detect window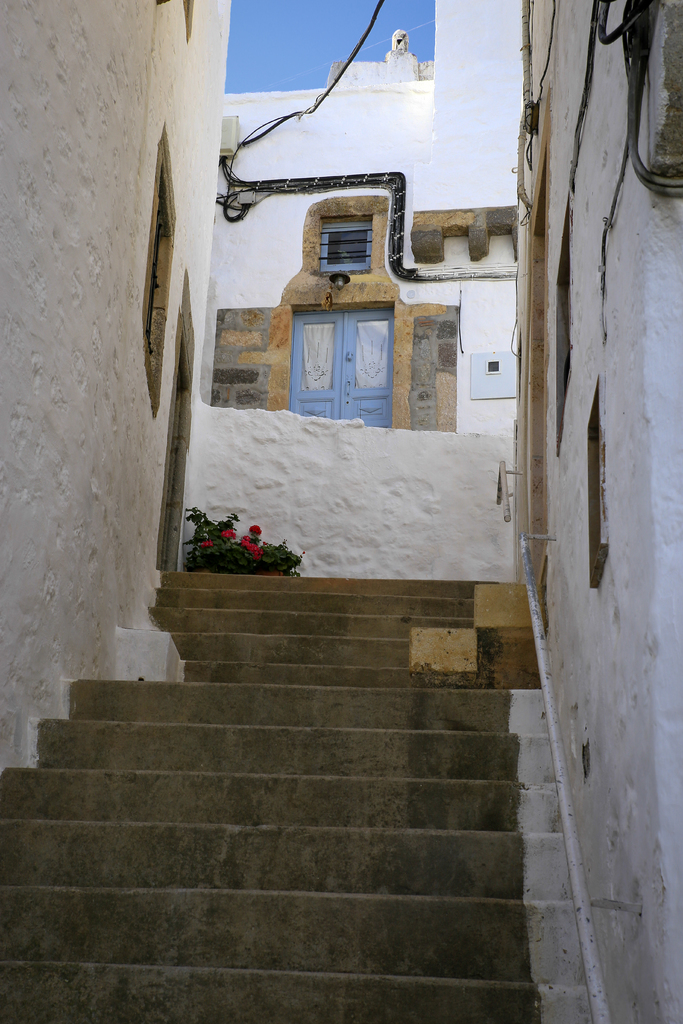
[315, 214, 374, 276]
